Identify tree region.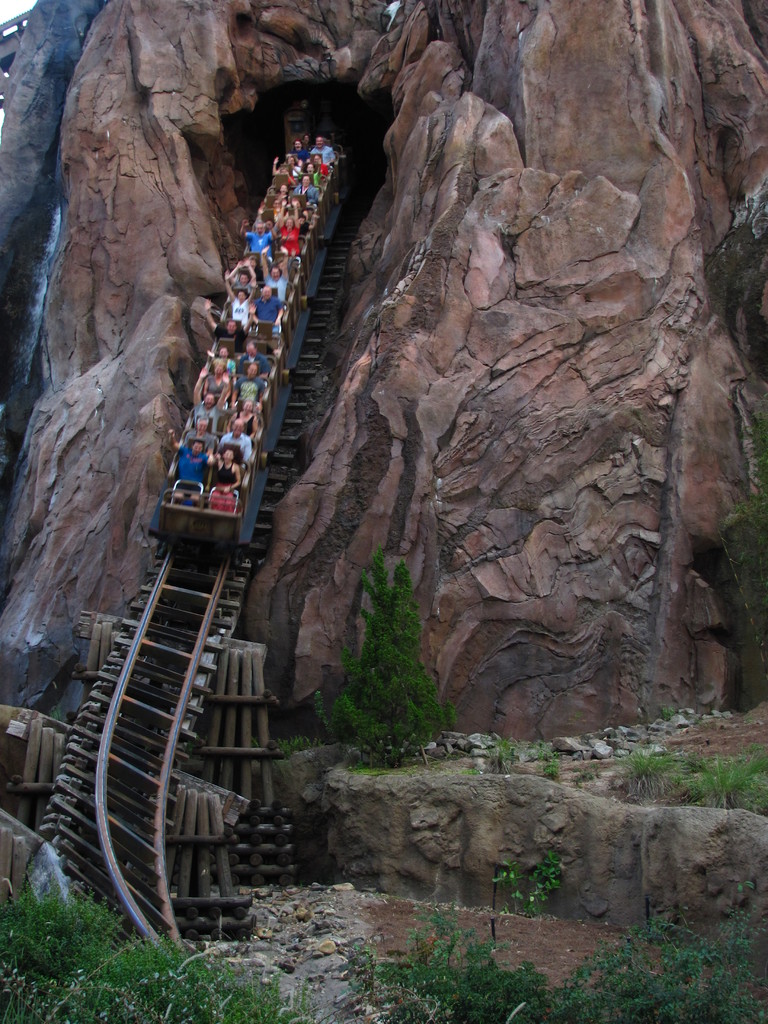
Region: <region>316, 548, 454, 769</region>.
